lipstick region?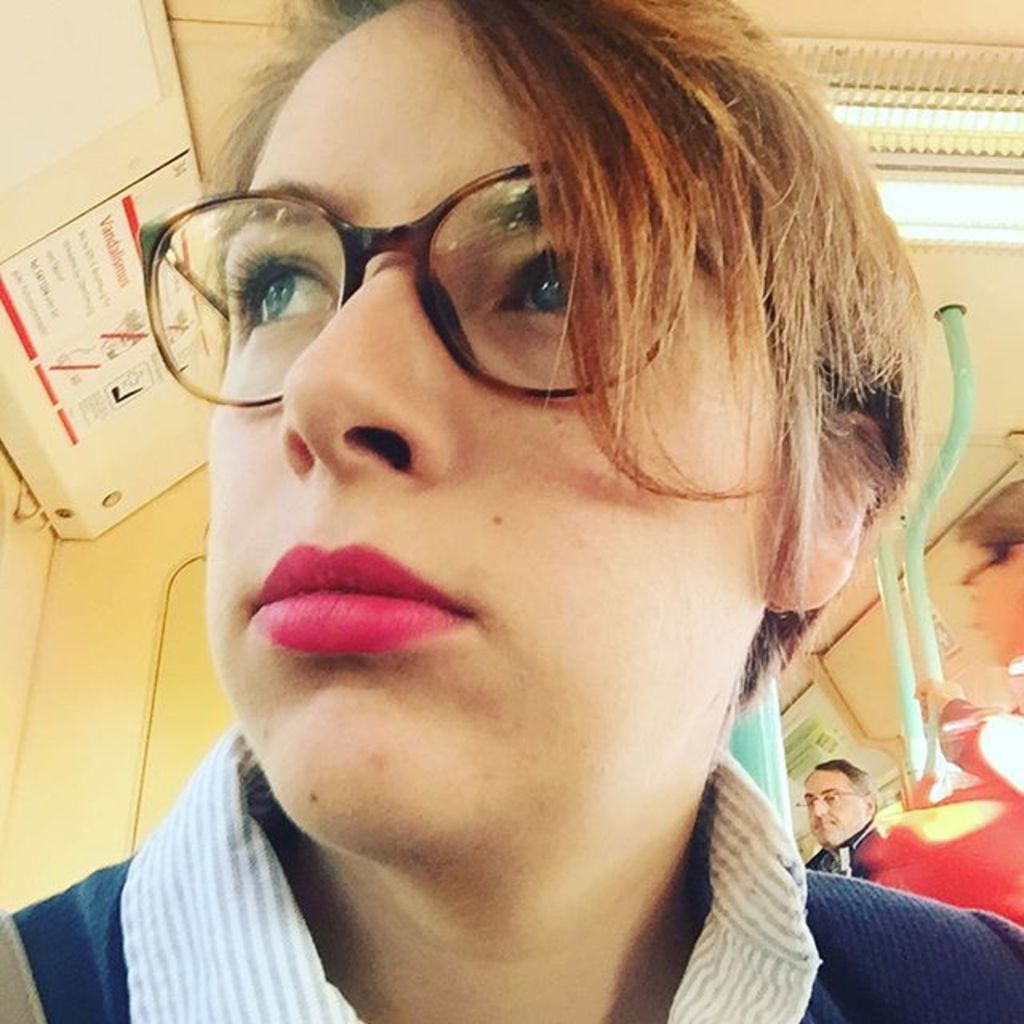
(x1=253, y1=534, x2=461, y2=662)
